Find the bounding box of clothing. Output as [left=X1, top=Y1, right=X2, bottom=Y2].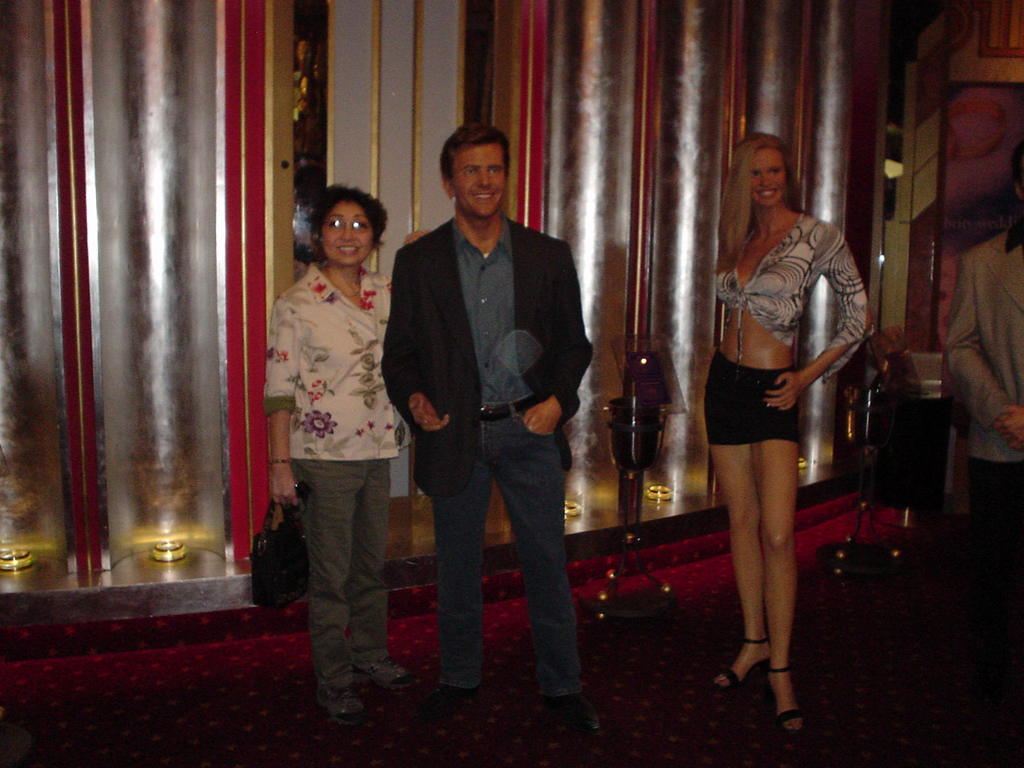
[left=945, top=227, right=1023, bottom=752].
